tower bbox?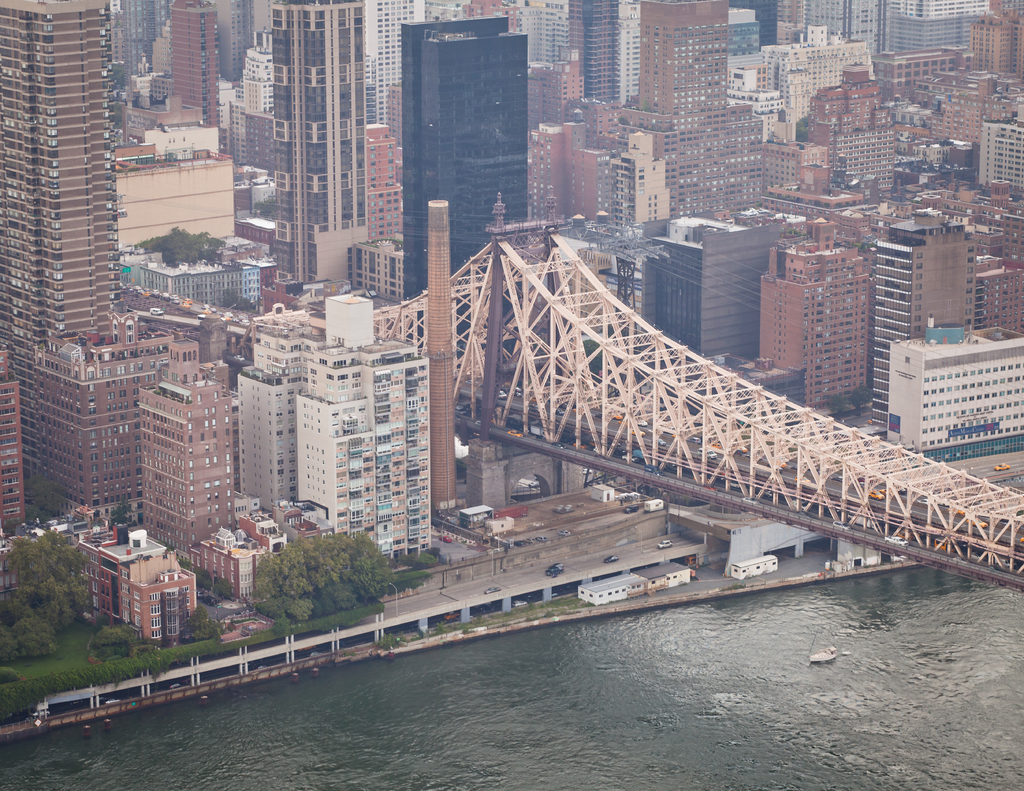
crop(414, 197, 454, 515)
